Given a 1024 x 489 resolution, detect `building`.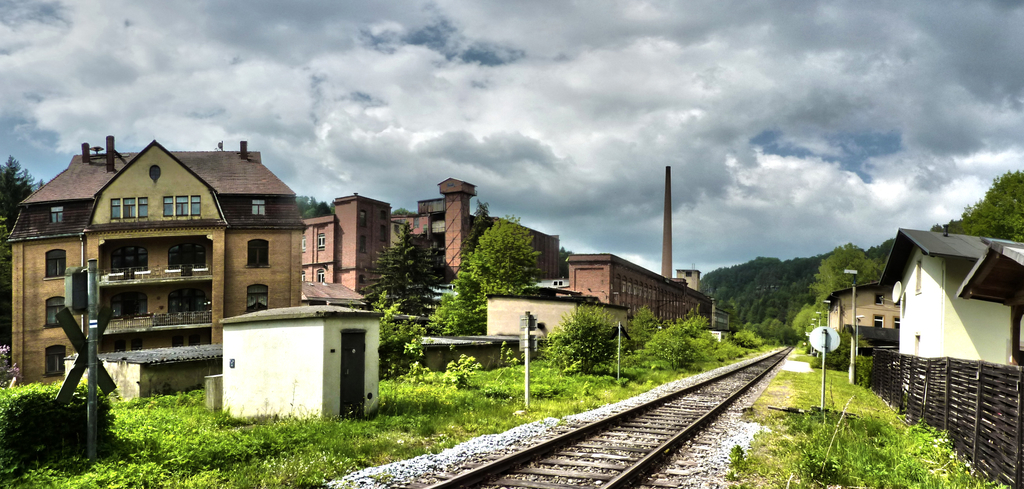
<region>8, 128, 309, 377</region>.
